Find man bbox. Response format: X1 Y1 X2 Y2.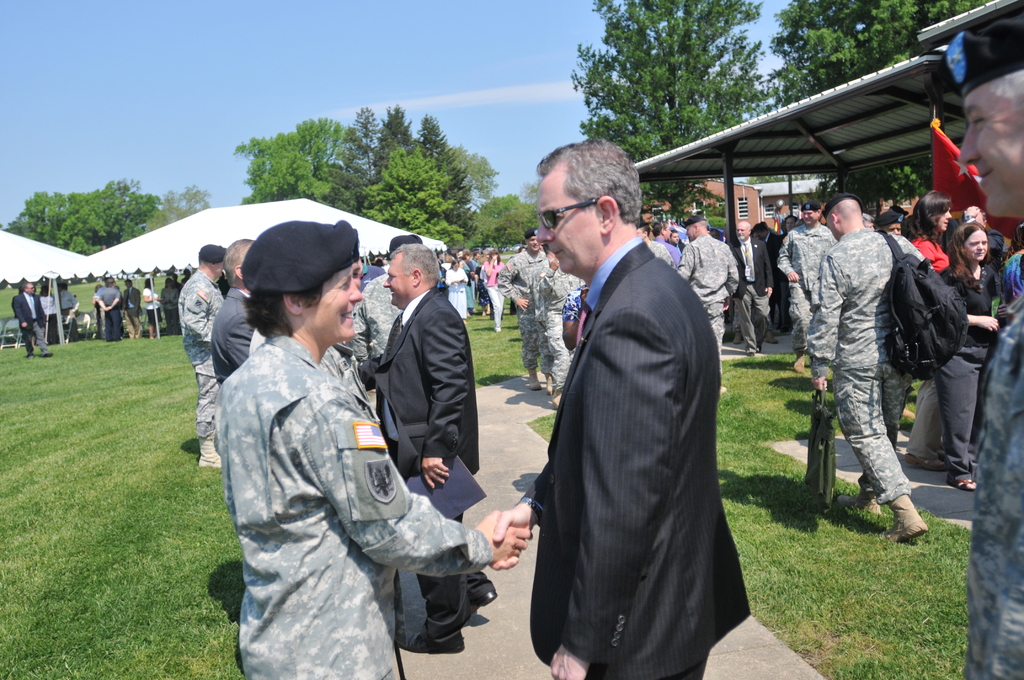
351 232 428 360.
